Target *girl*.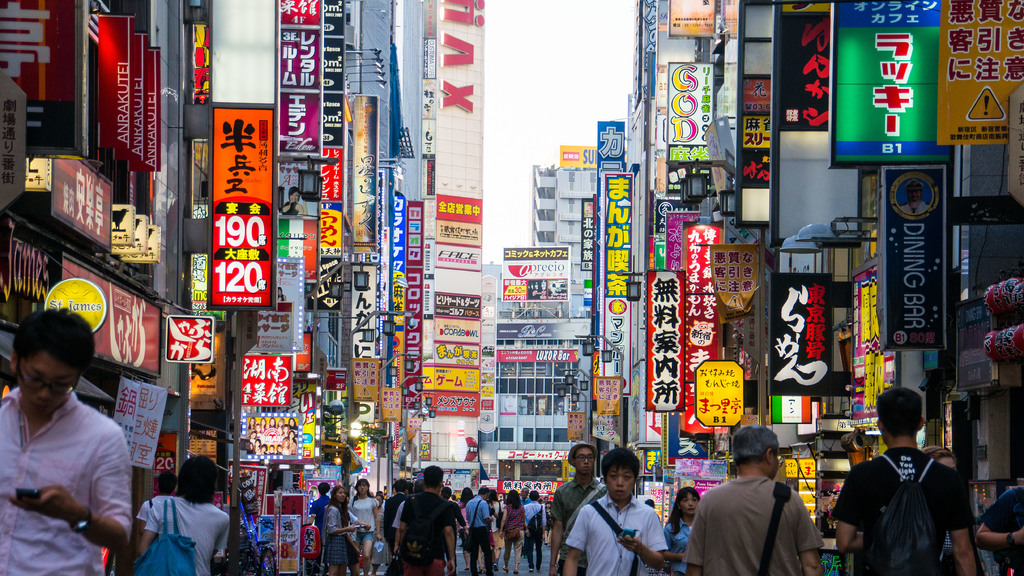
Target region: detection(288, 417, 298, 428).
